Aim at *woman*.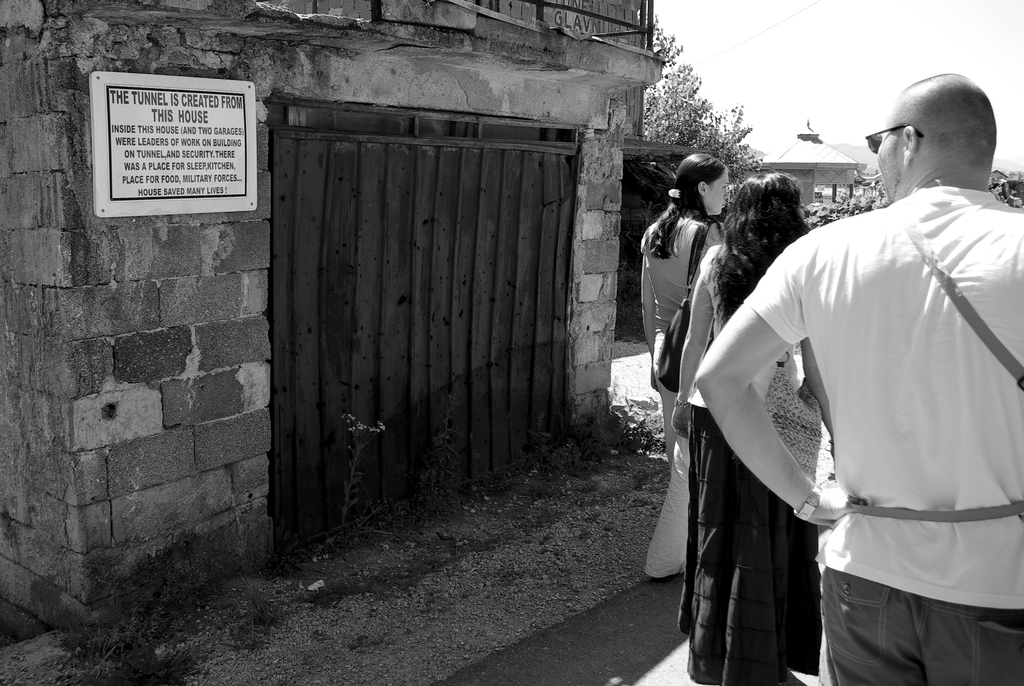
Aimed at (x1=670, y1=174, x2=835, y2=685).
